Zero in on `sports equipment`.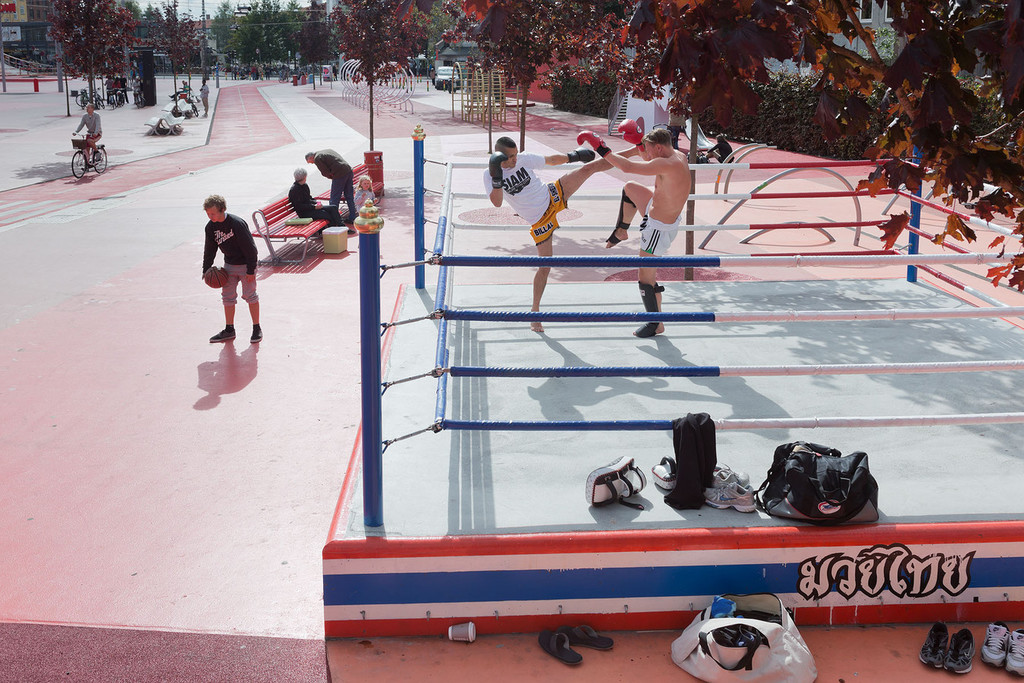
Zeroed in: 576/128/613/157.
